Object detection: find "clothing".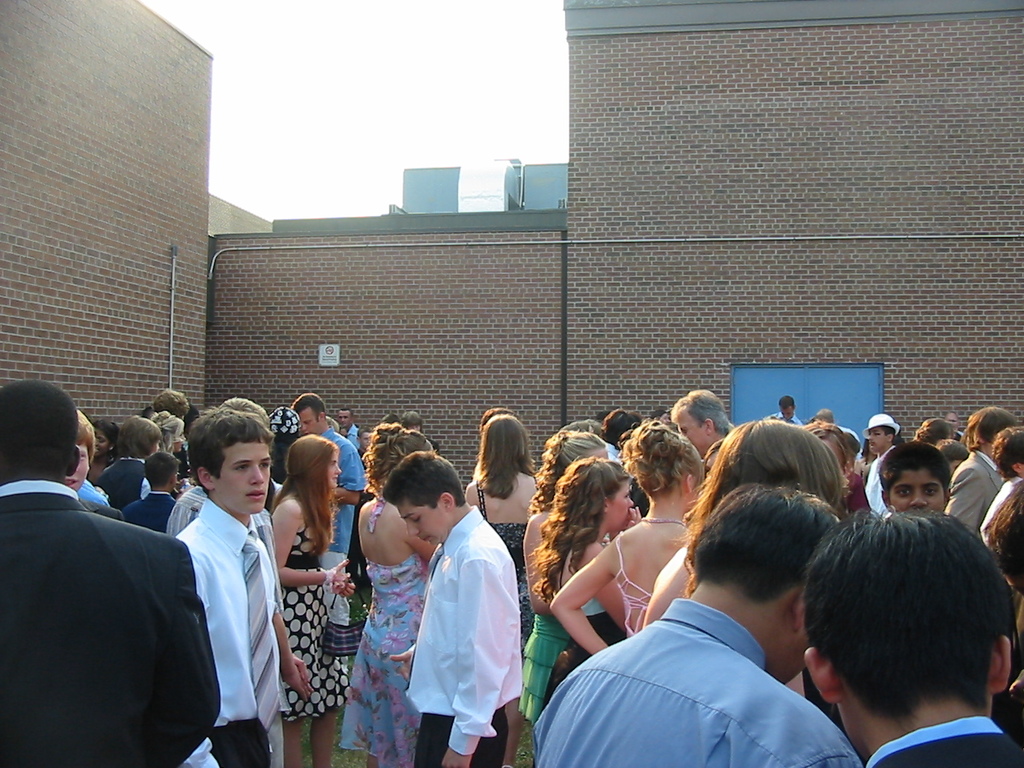
Rect(528, 538, 562, 714).
